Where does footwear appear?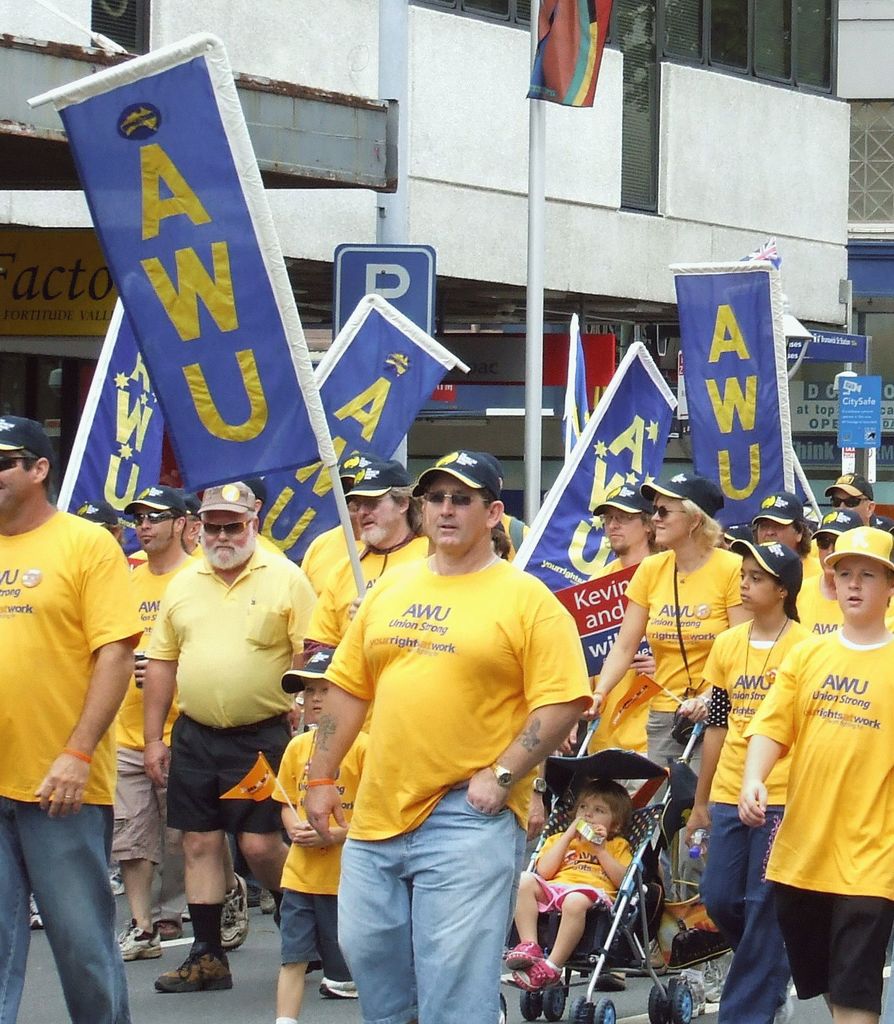
Appears at [114, 920, 163, 963].
